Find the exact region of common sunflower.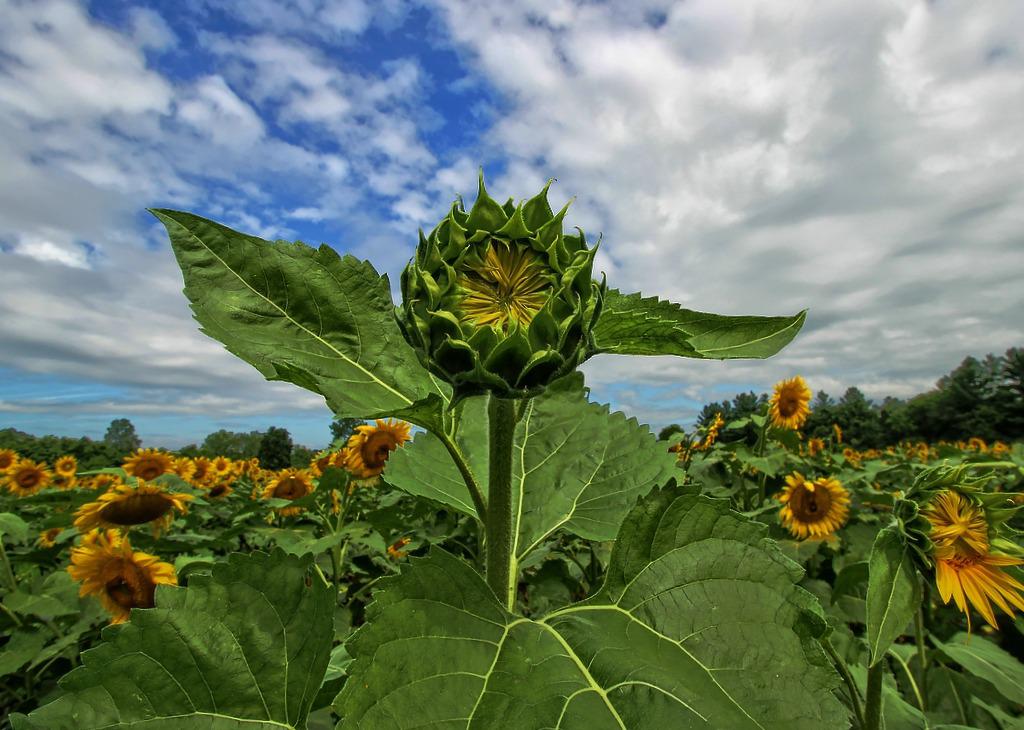
Exact region: 772 378 812 432.
